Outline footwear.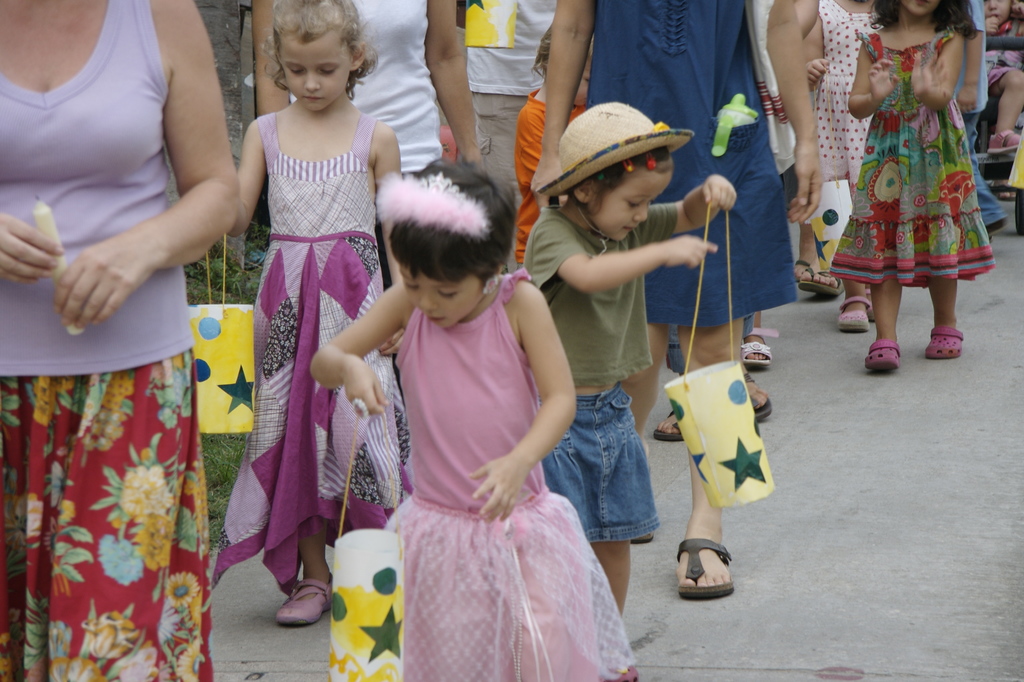
Outline: [742,322,775,368].
